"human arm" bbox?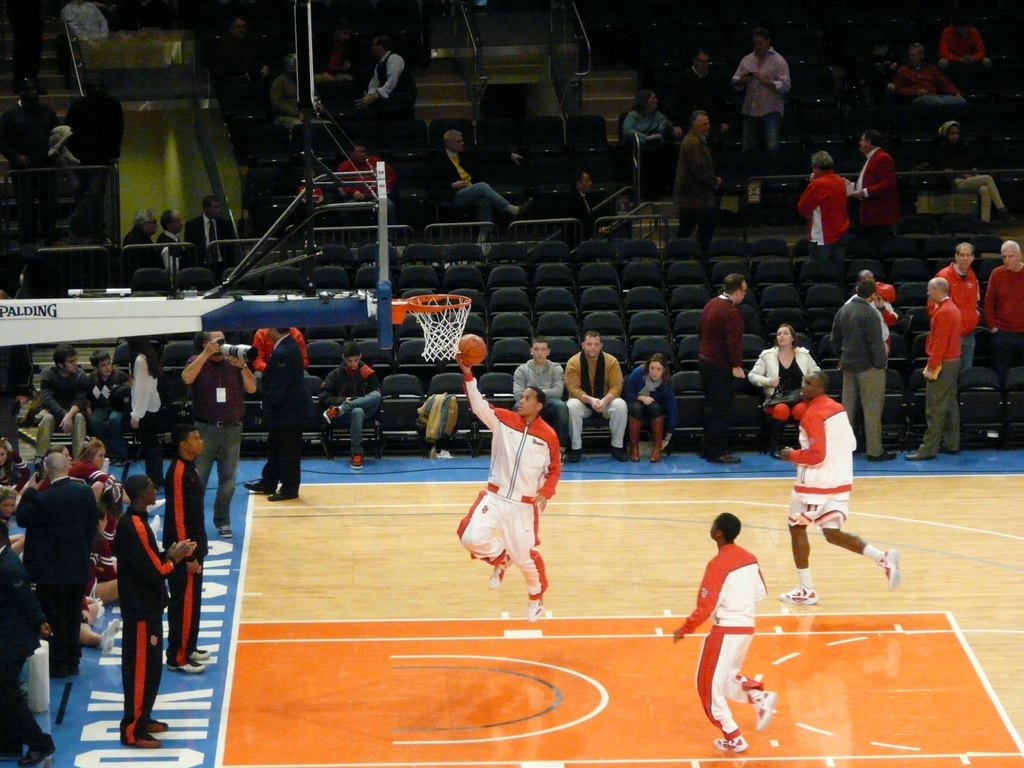
(left=356, top=51, right=407, bottom=109)
